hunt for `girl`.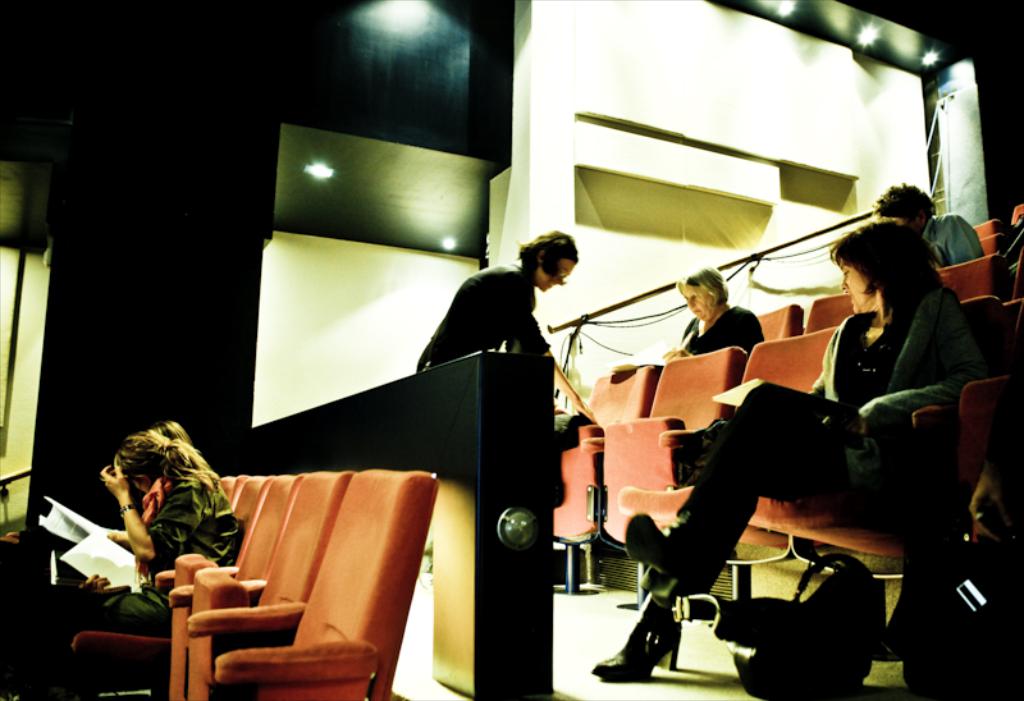
Hunted down at <bbox>92, 421, 241, 631</bbox>.
